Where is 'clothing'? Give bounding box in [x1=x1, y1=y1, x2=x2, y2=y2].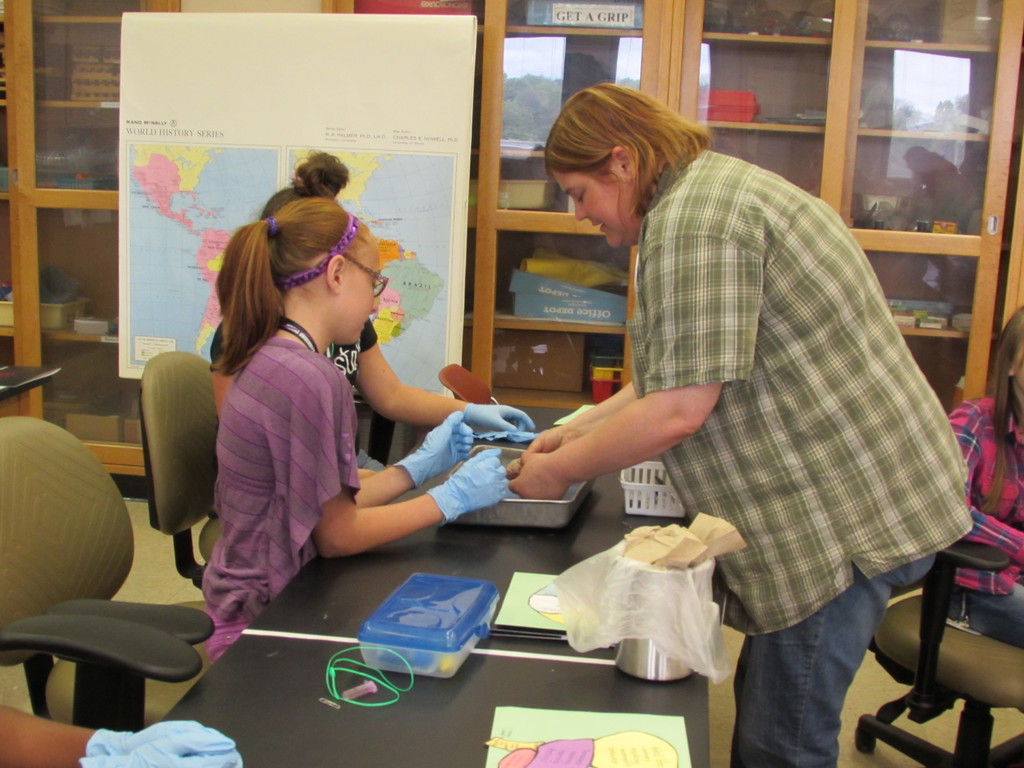
[x1=333, y1=324, x2=385, y2=467].
